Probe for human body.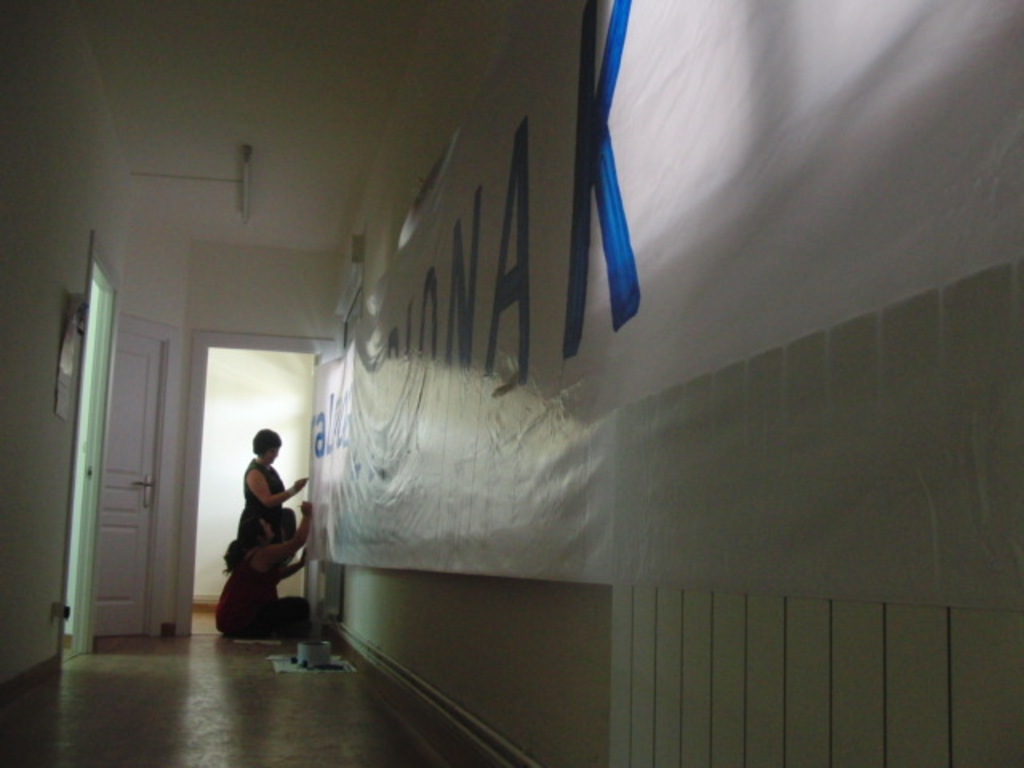
Probe result: bbox=[238, 430, 306, 542].
